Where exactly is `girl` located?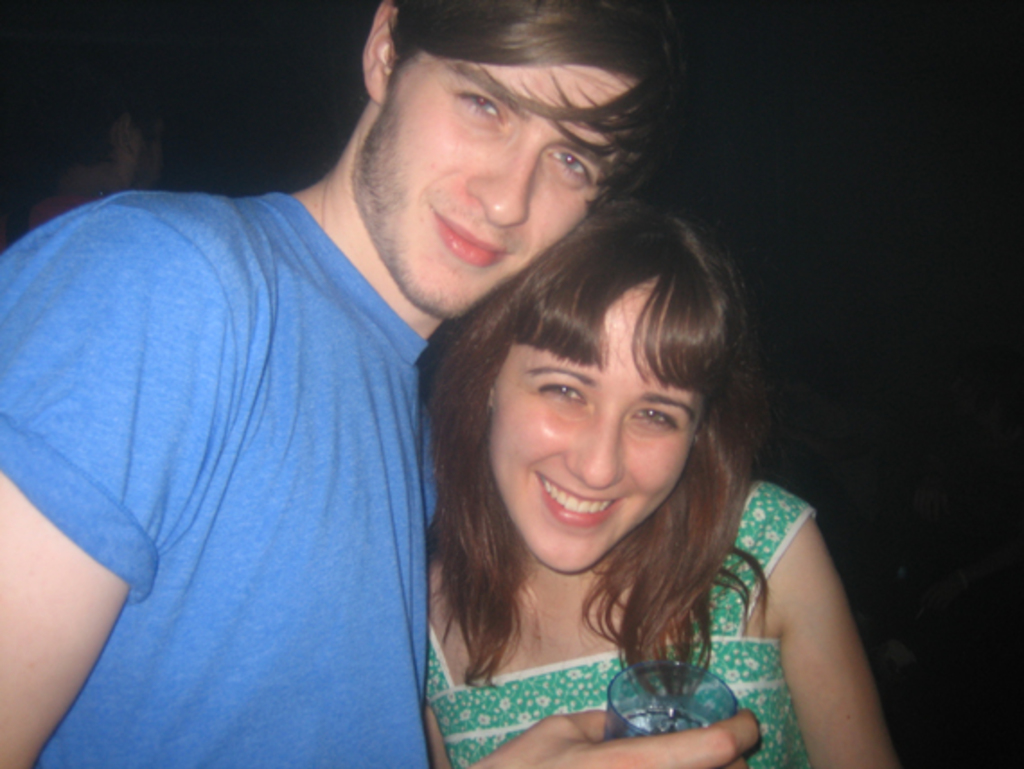
Its bounding box is <bbox>424, 194, 895, 767</bbox>.
